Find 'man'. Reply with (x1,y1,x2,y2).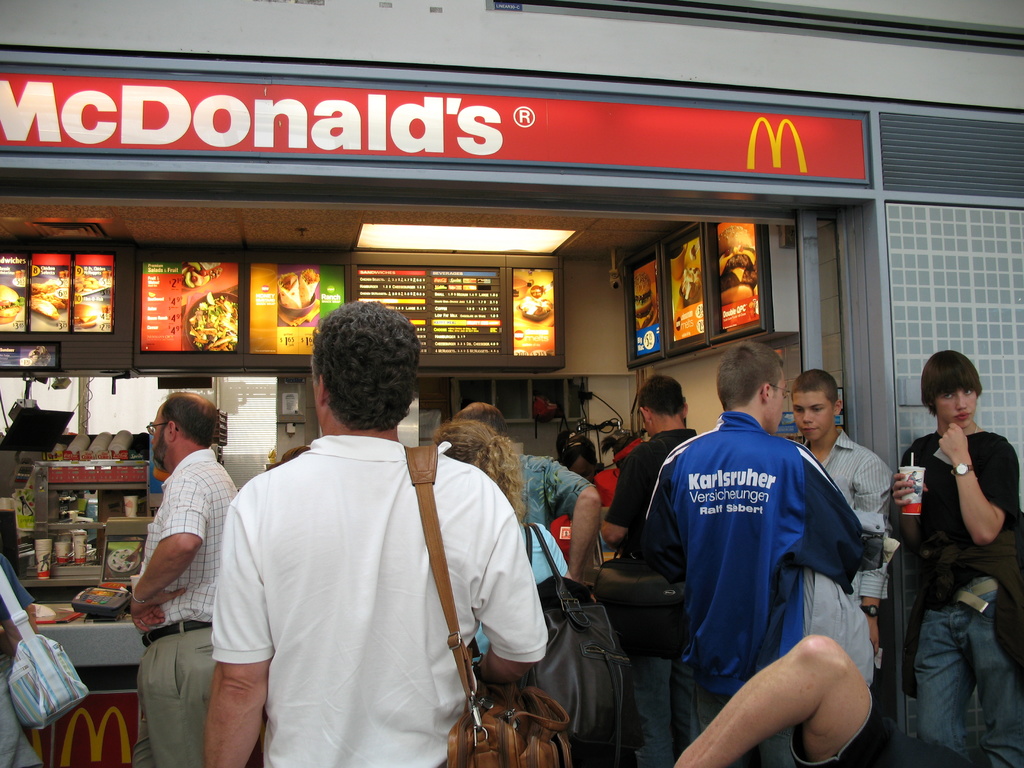
(890,348,1023,767).
